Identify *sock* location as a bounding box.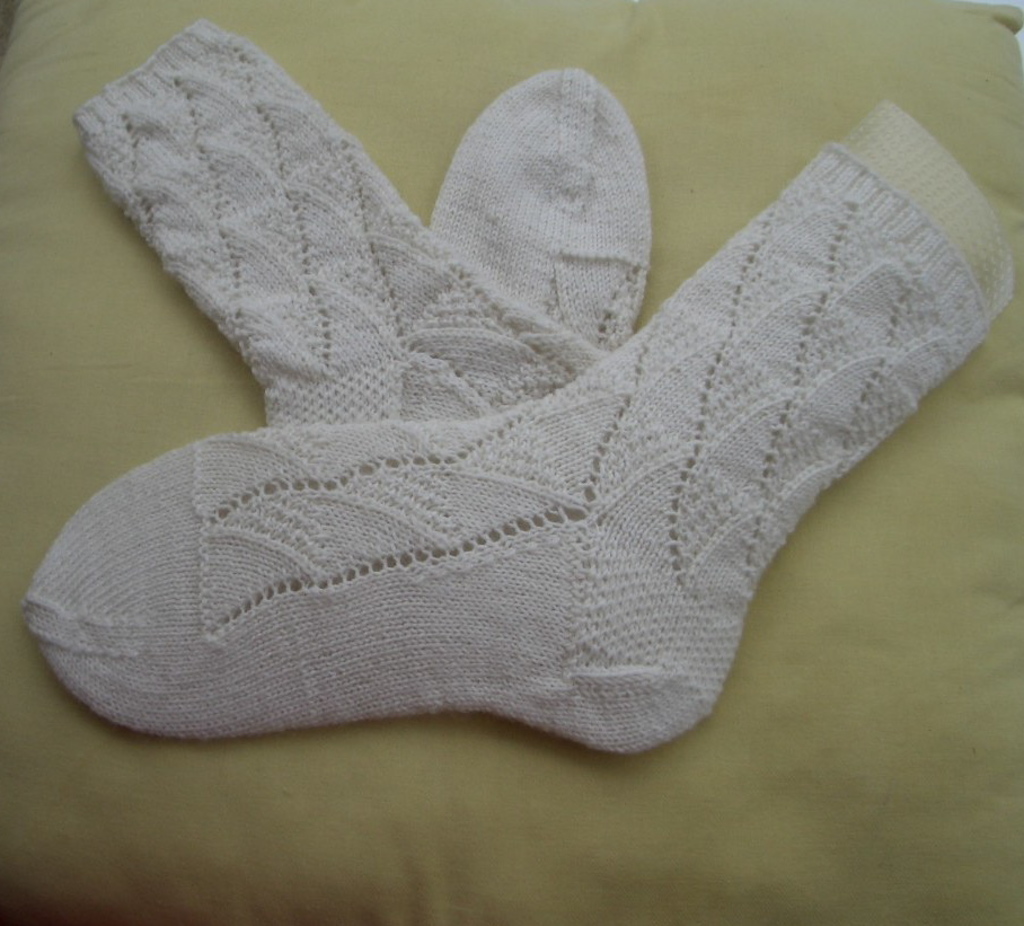
box=[71, 15, 656, 427].
